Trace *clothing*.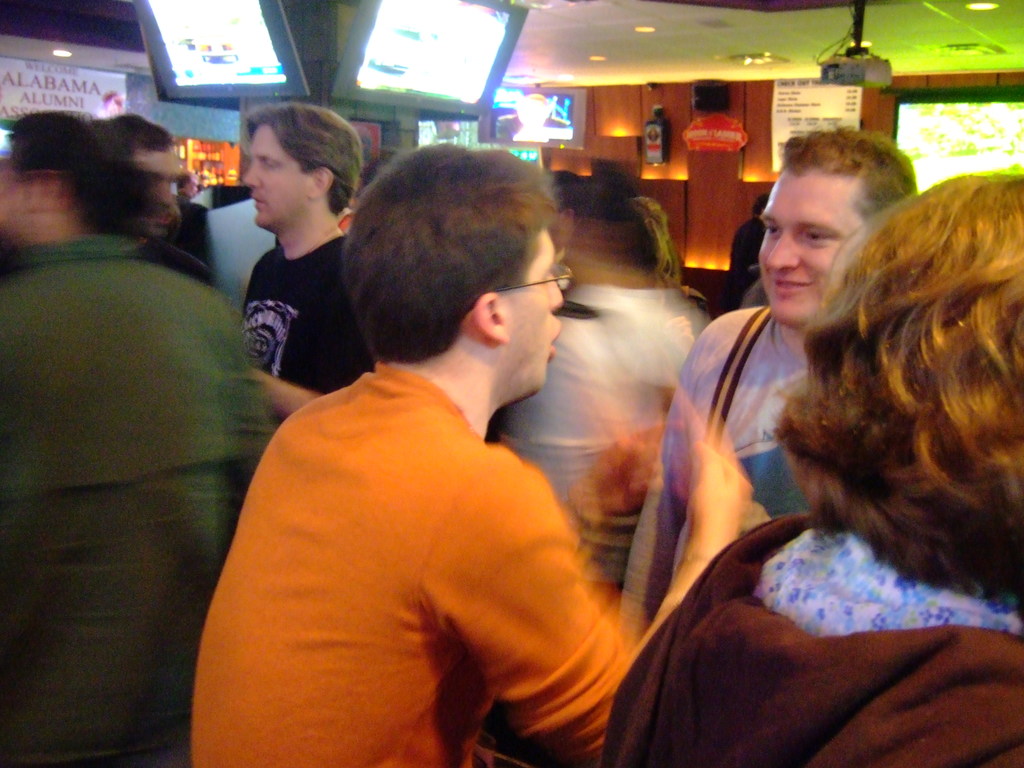
Traced to (243,234,374,396).
